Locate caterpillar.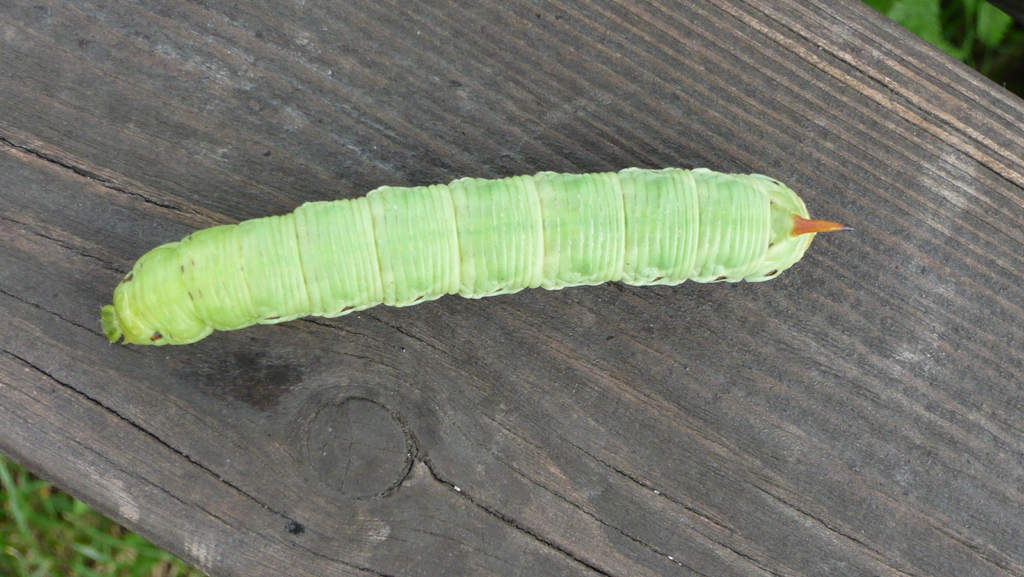
Bounding box: detection(97, 171, 855, 346).
